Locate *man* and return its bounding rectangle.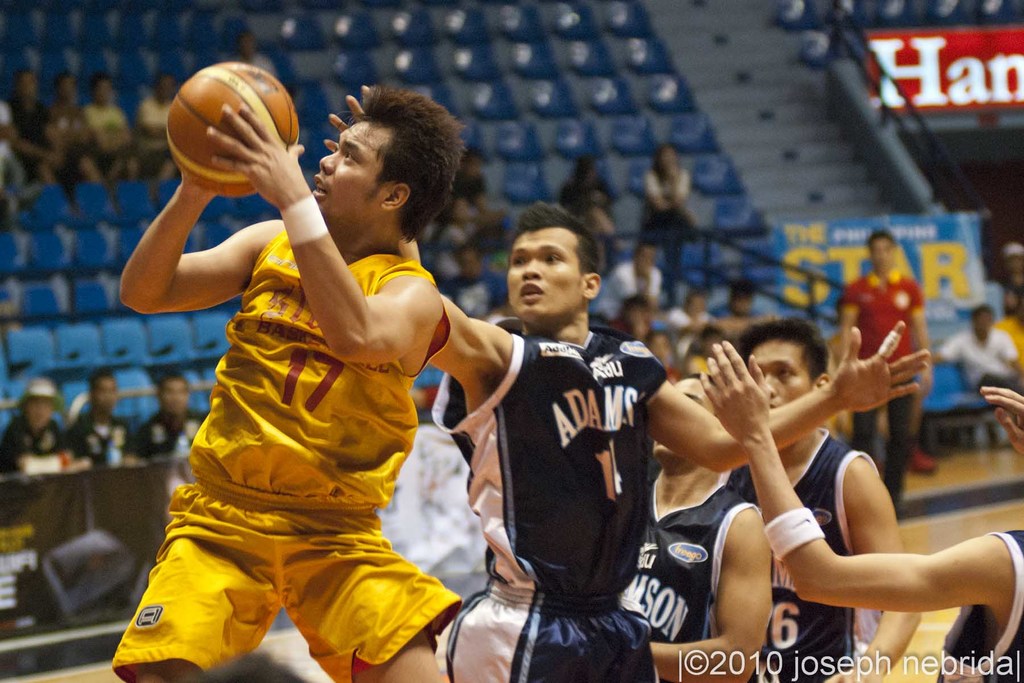
pyautogui.locateOnScreen(111, 52, 500, 682).
